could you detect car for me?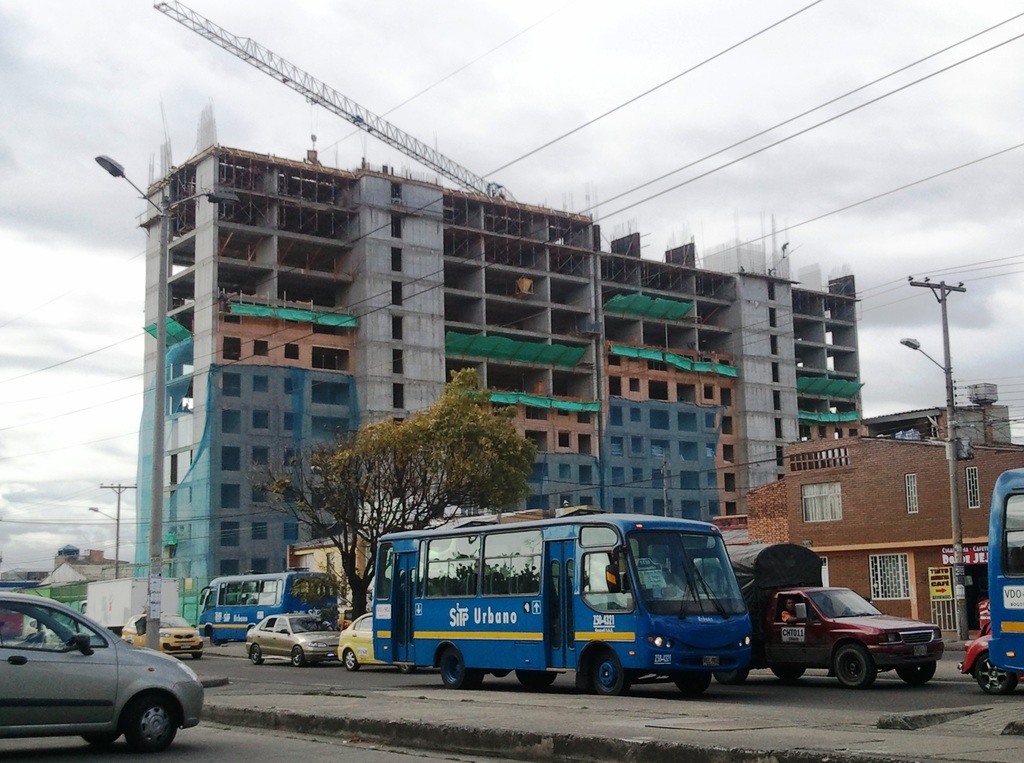
Detection result: x1=248 y1=612 x2=340 y2=664.
